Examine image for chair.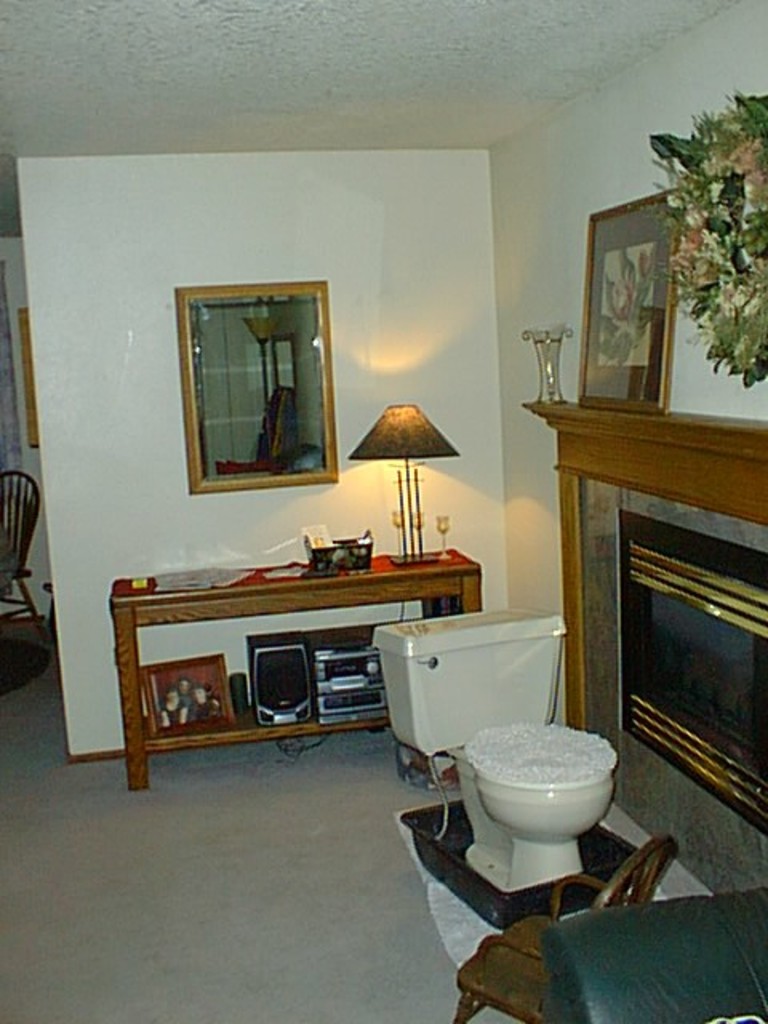
Examination result: locate(0, 467, 50, 643).
